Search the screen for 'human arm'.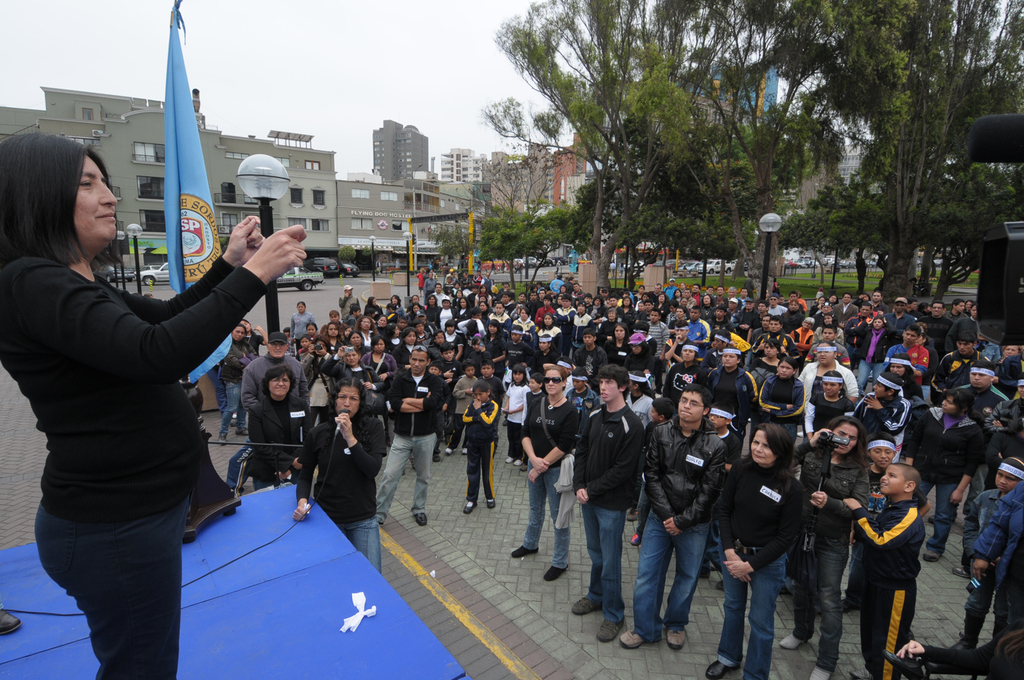
Found at (640,426,681,521).
